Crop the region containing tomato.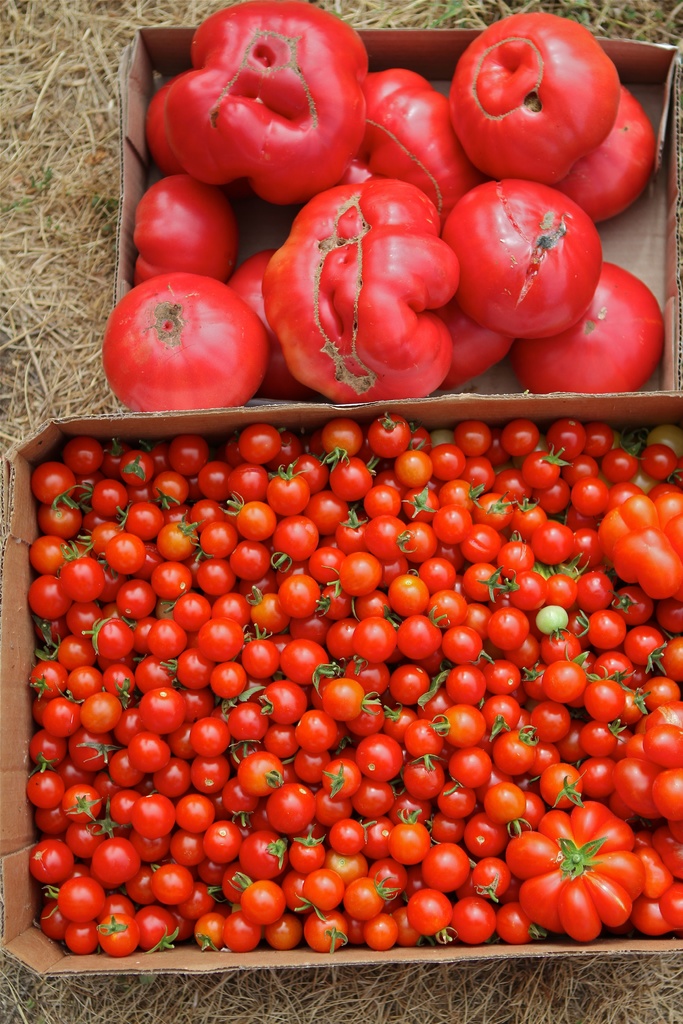
Crop region: {"left": 35, "top": 461, "right": 78, "bottom": 513}.
